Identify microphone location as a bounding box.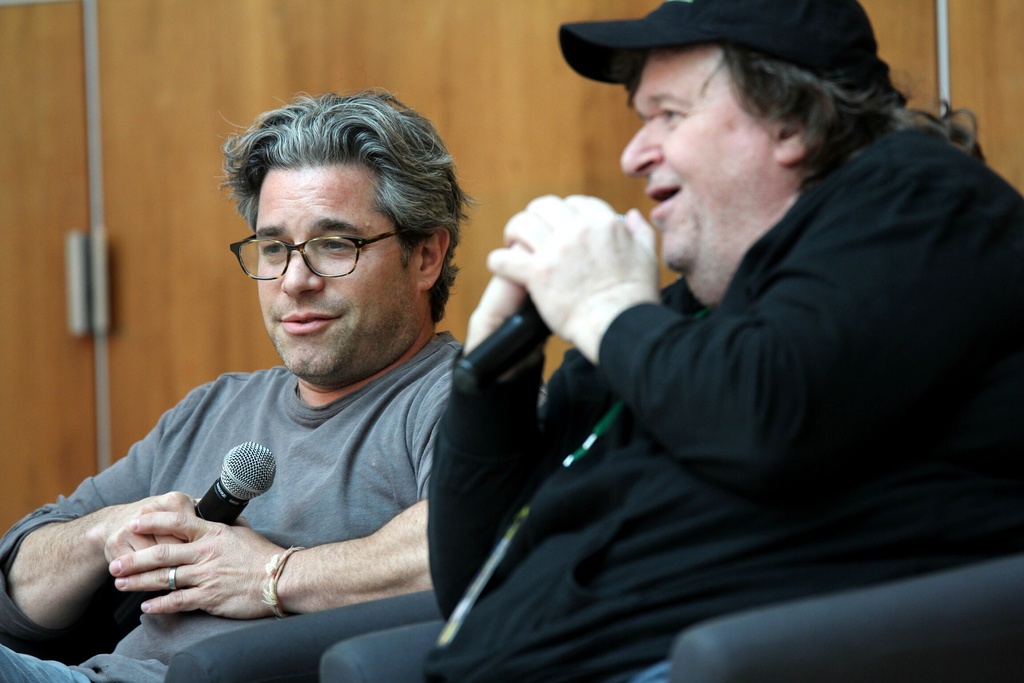
x1=451 y1=210 x2=653 y2=400.
